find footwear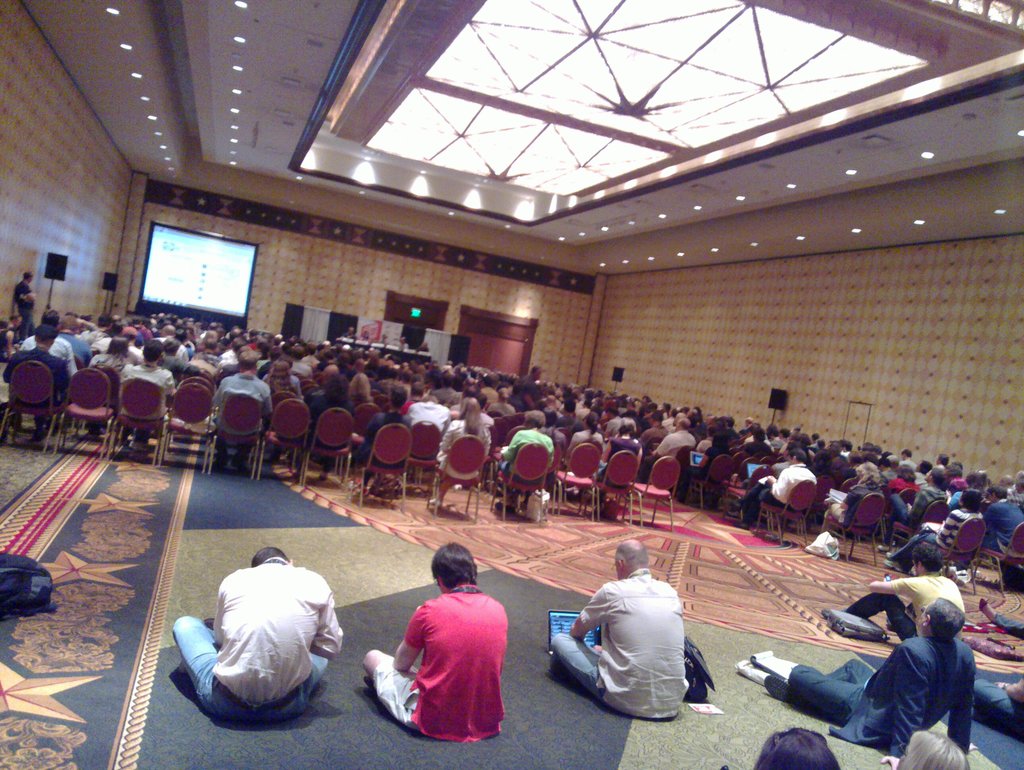
left=880, top=550, right=896, bottom=558
